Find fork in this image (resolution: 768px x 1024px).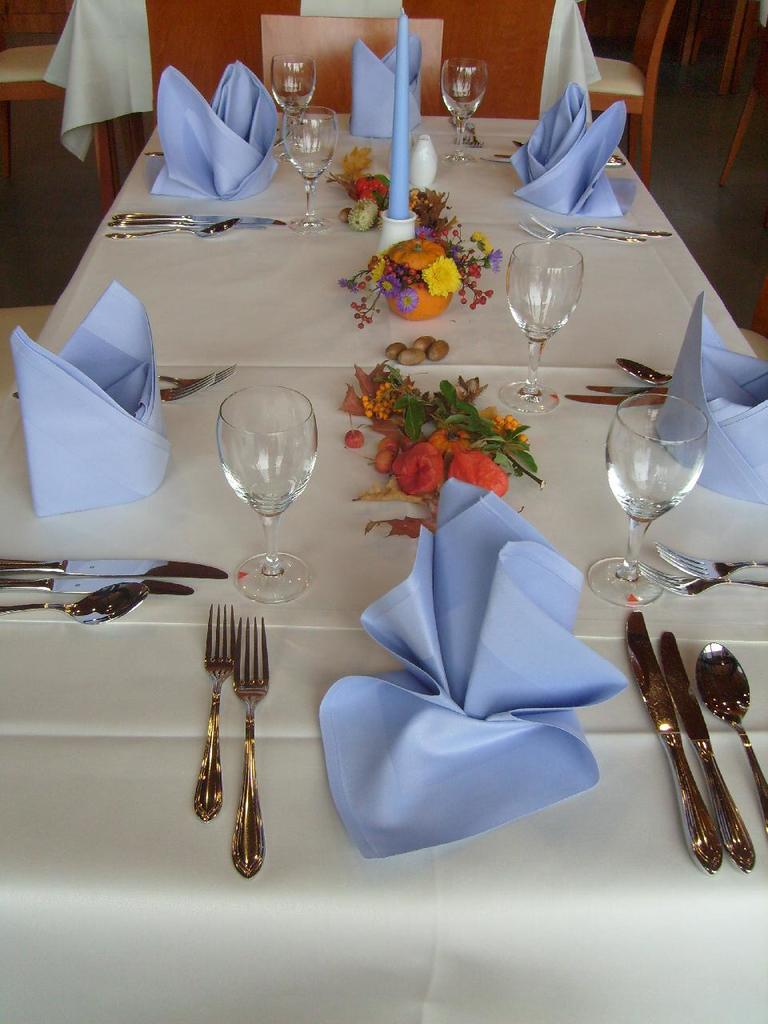
locate(143, 130, 288, 159).
